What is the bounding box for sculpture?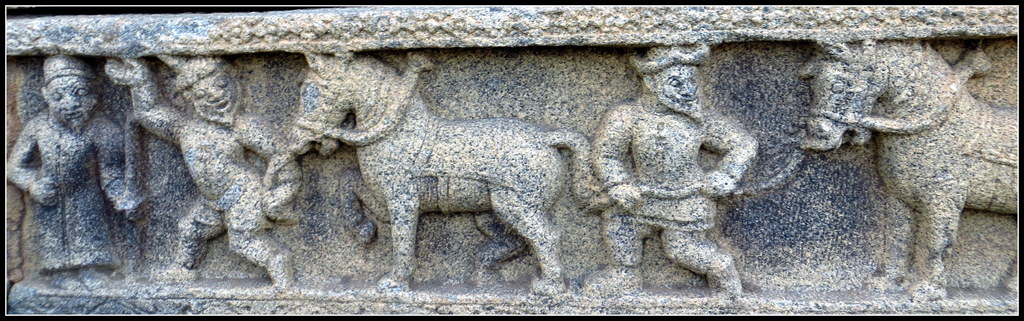
locate(297, 48, 591, 283).
